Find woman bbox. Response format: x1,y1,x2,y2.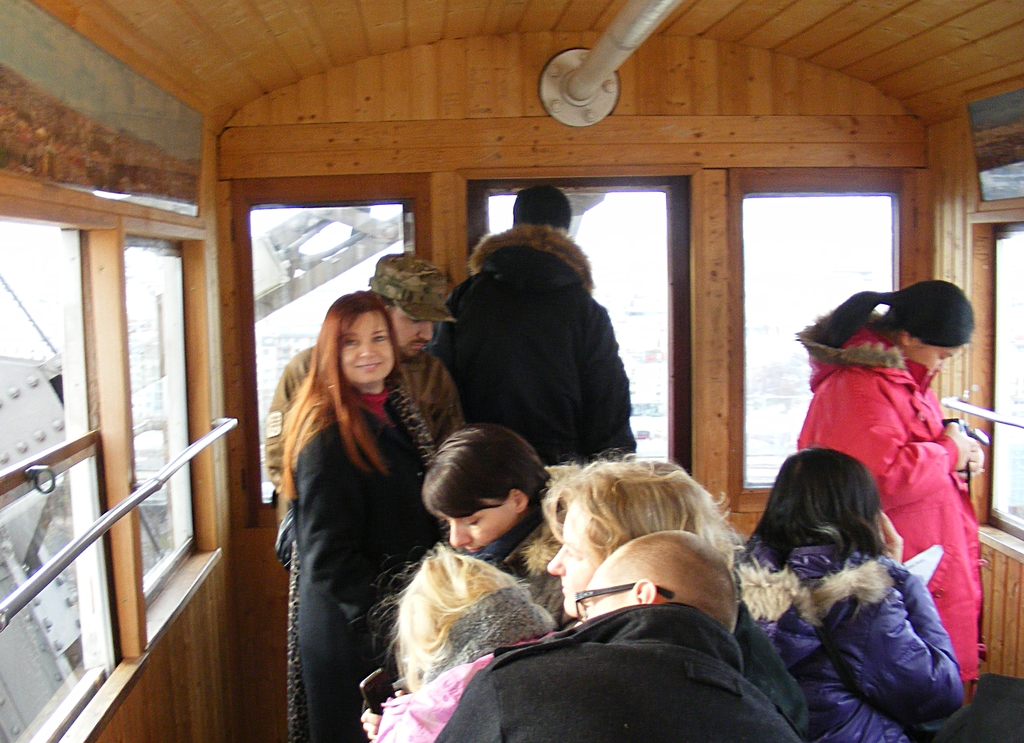
547,451,804,742.
